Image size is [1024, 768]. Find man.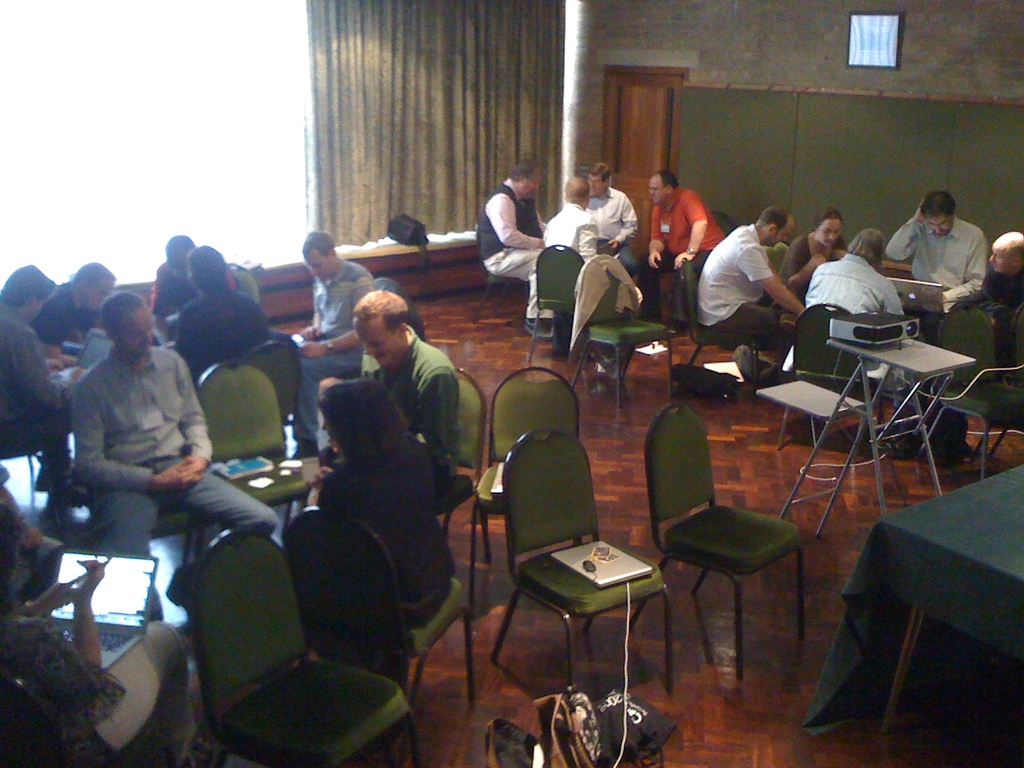
<bbox>475, 157, 556, 342</bbox>.
